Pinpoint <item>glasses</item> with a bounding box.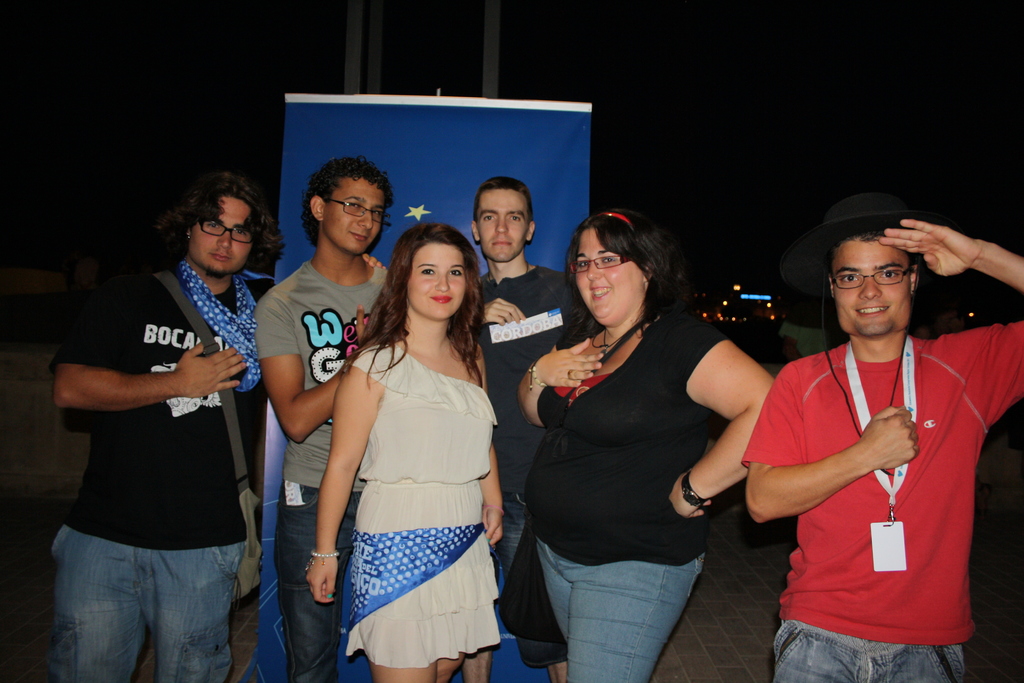
l=572, t=250, r=628, b=272.
